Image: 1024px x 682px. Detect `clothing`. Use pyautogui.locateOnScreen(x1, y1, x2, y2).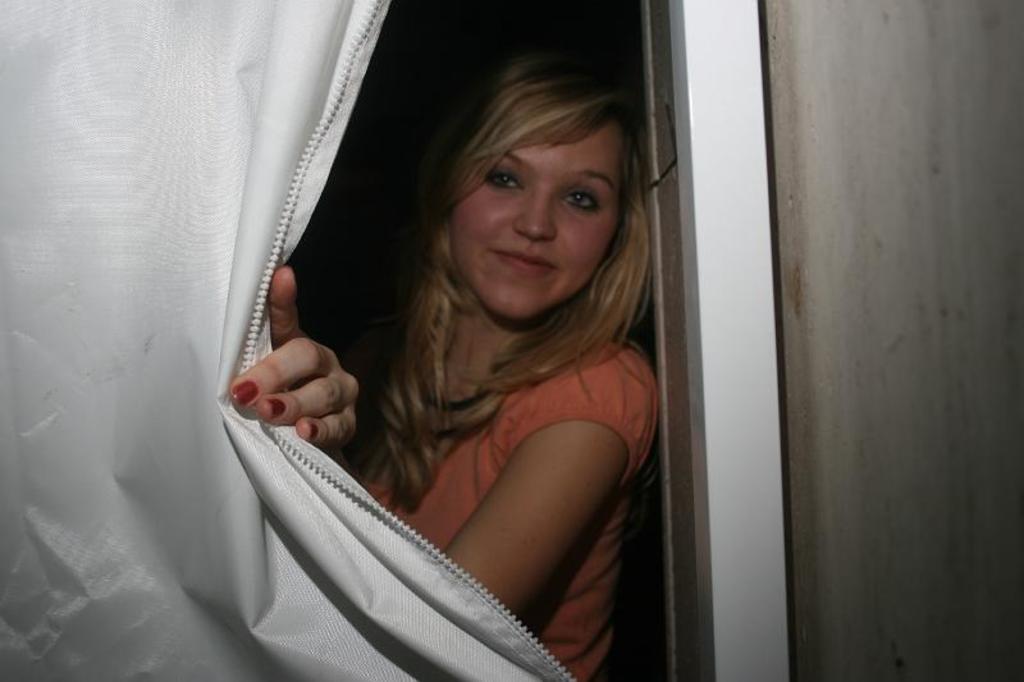
pyautogui.locateOnScreen(343, 330, 666, 681).
